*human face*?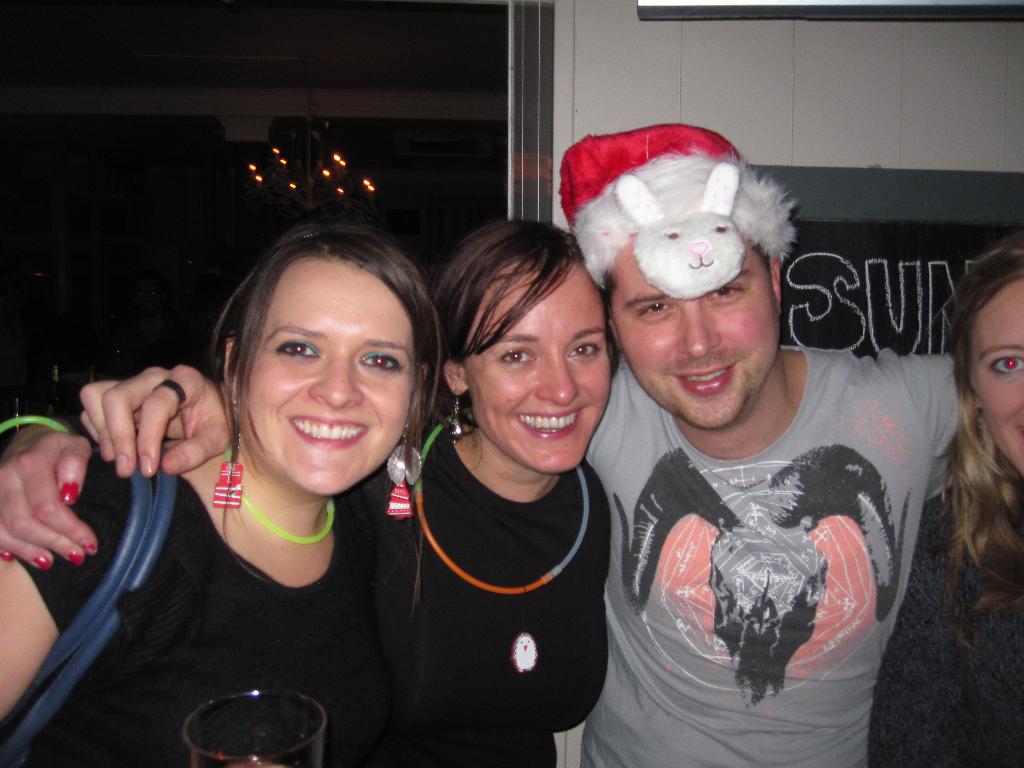
bbox(966, 279, 1023, 479)
